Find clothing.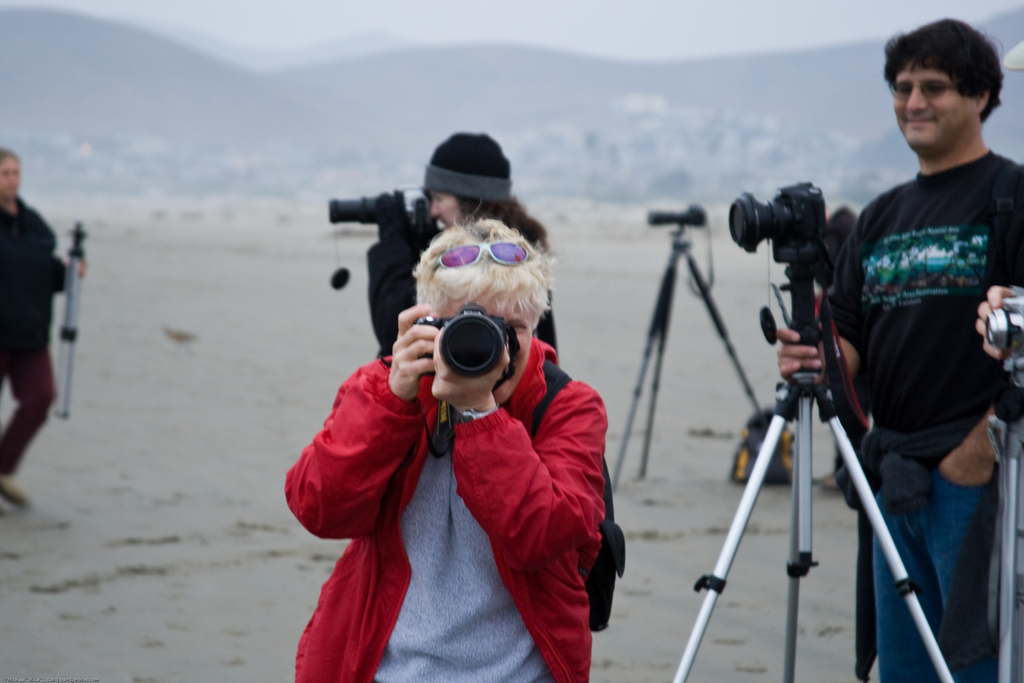
824 144 1023 682.
